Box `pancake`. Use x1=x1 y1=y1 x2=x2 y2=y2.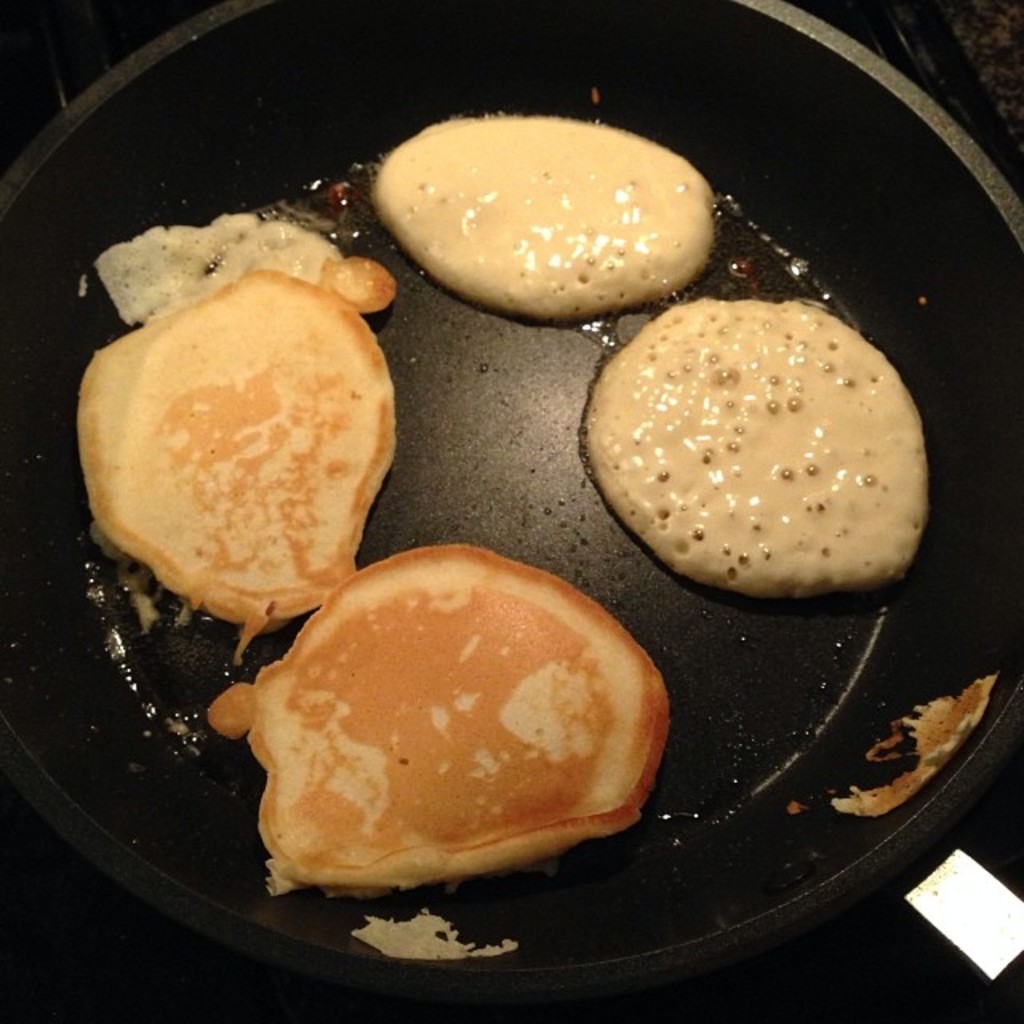
x1=206 y1=544 x2=669 y2=898.
